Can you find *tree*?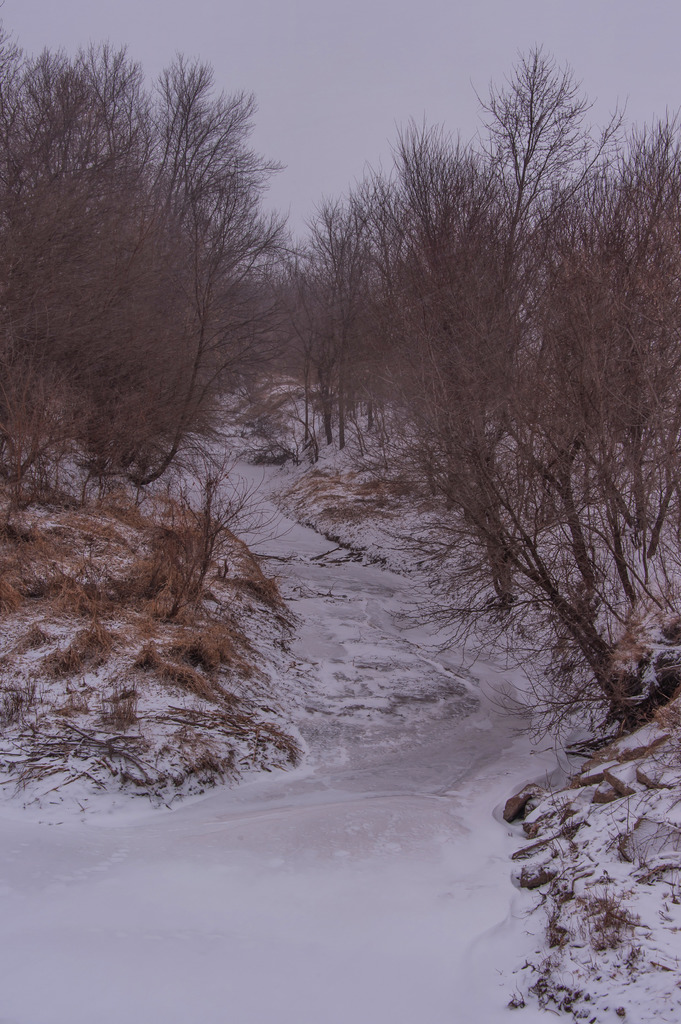
Yes, bounding box: locate(0, 31, 298, 491).
